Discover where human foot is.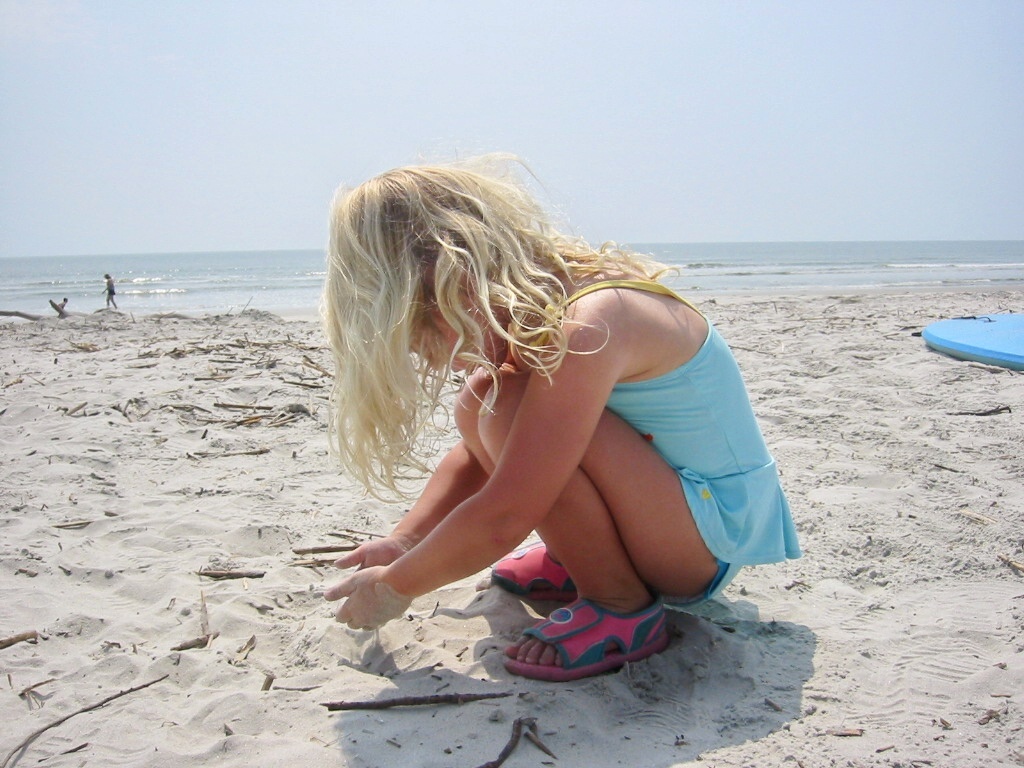
Discovered at (484,545,581,604).
